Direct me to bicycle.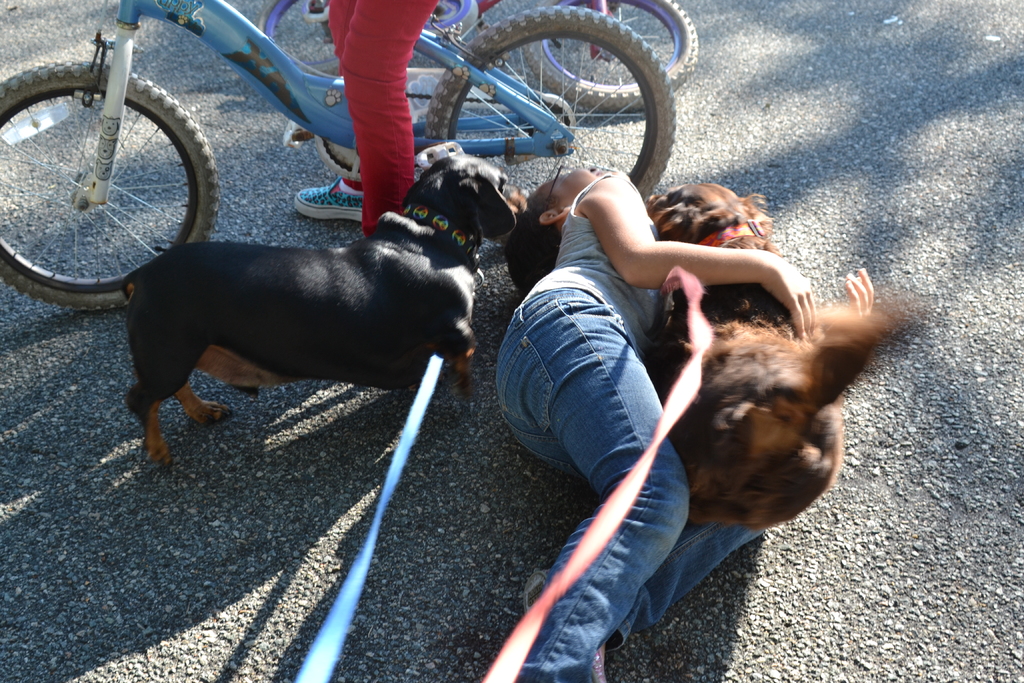
Direction: select_region(0, 0, 697, 314).
